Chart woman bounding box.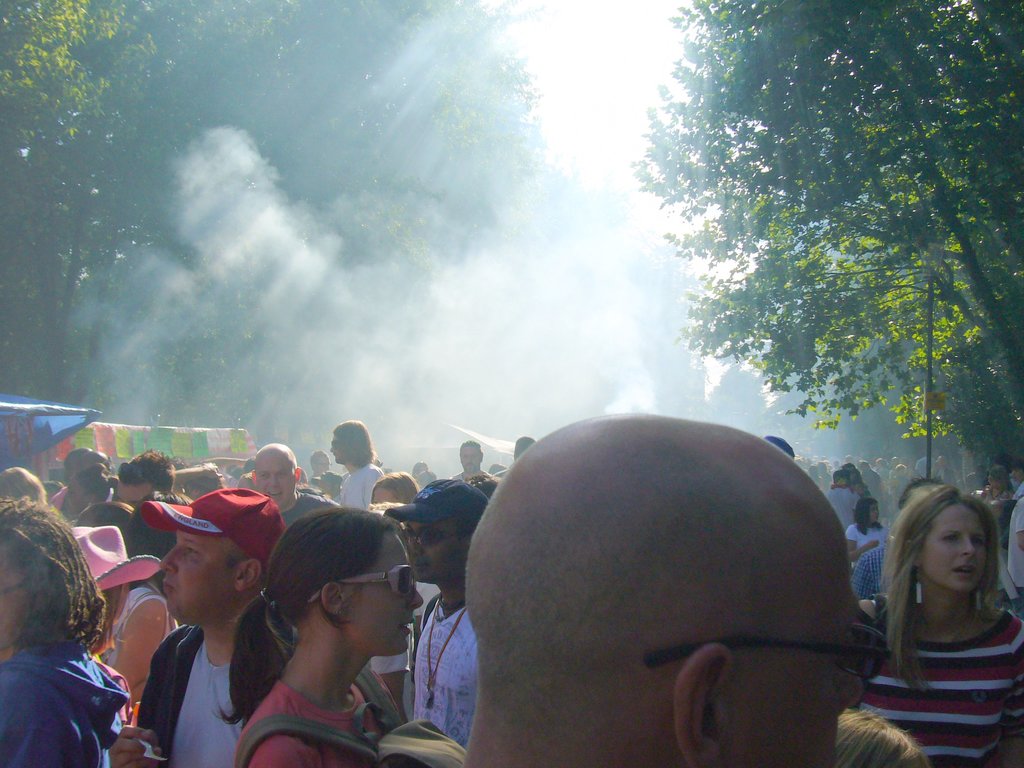
Charted: 857:490:1023:767.
